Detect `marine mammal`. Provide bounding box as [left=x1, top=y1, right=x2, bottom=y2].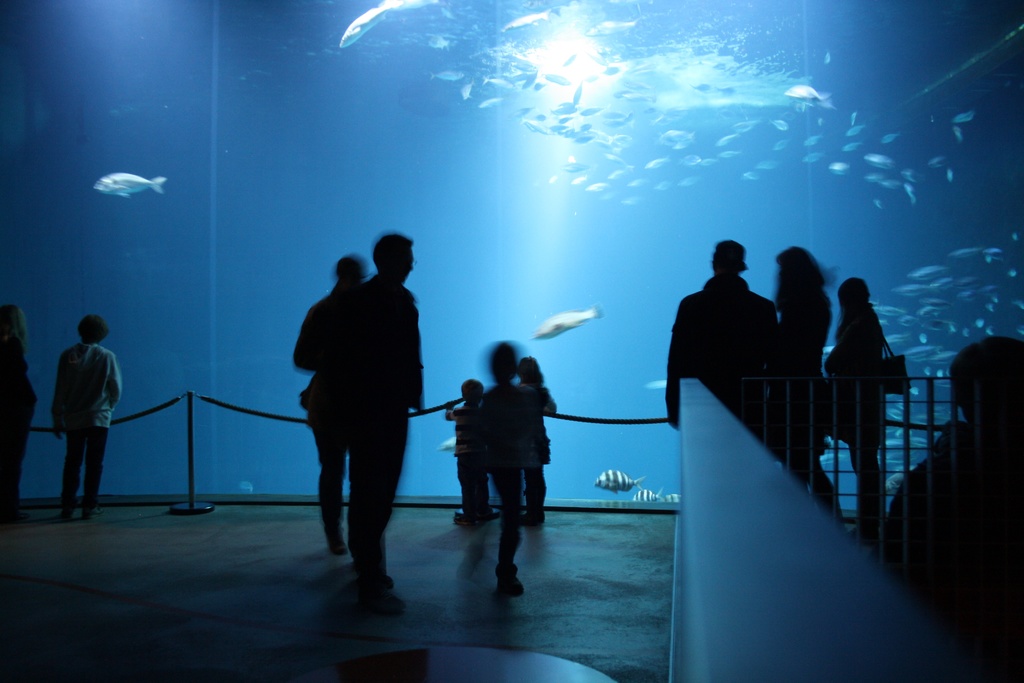
[left=534, top=303, right=614, bottom=339].
